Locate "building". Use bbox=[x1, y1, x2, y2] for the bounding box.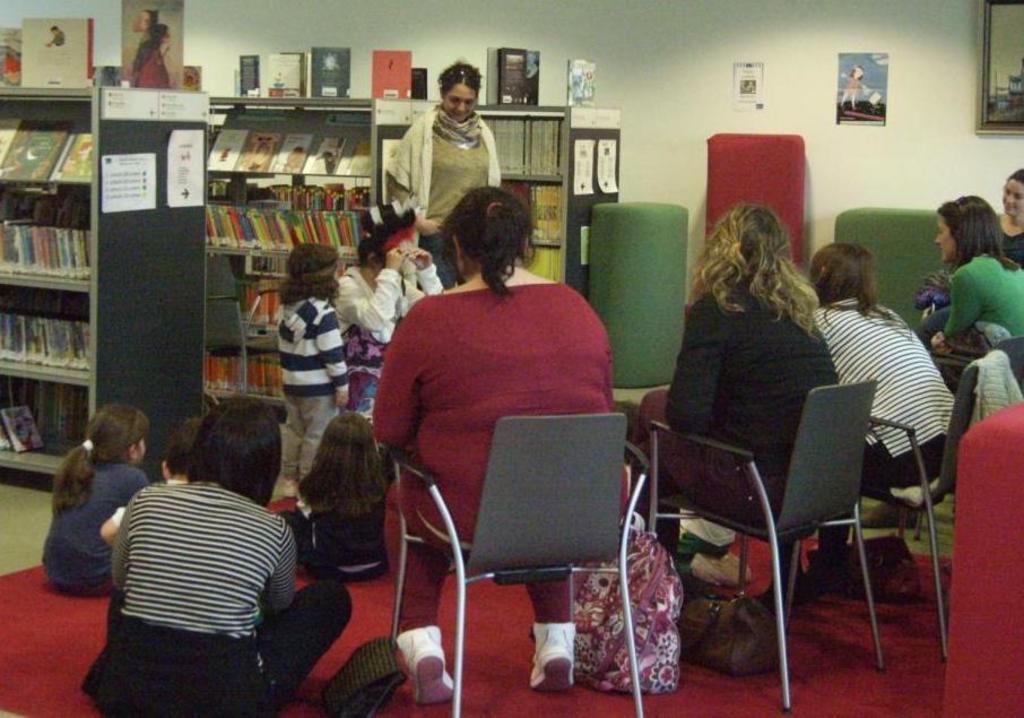
bbox=[0, 0, 1023, 717].
